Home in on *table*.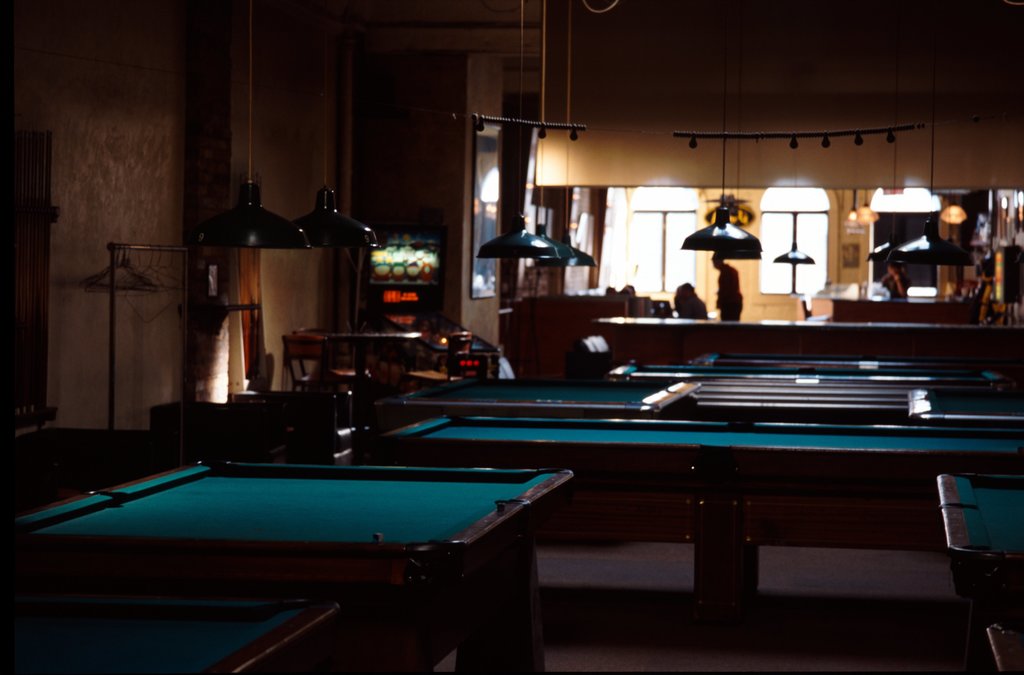
Homed in at [left=364, top=415, right=1023, bottom=620].
